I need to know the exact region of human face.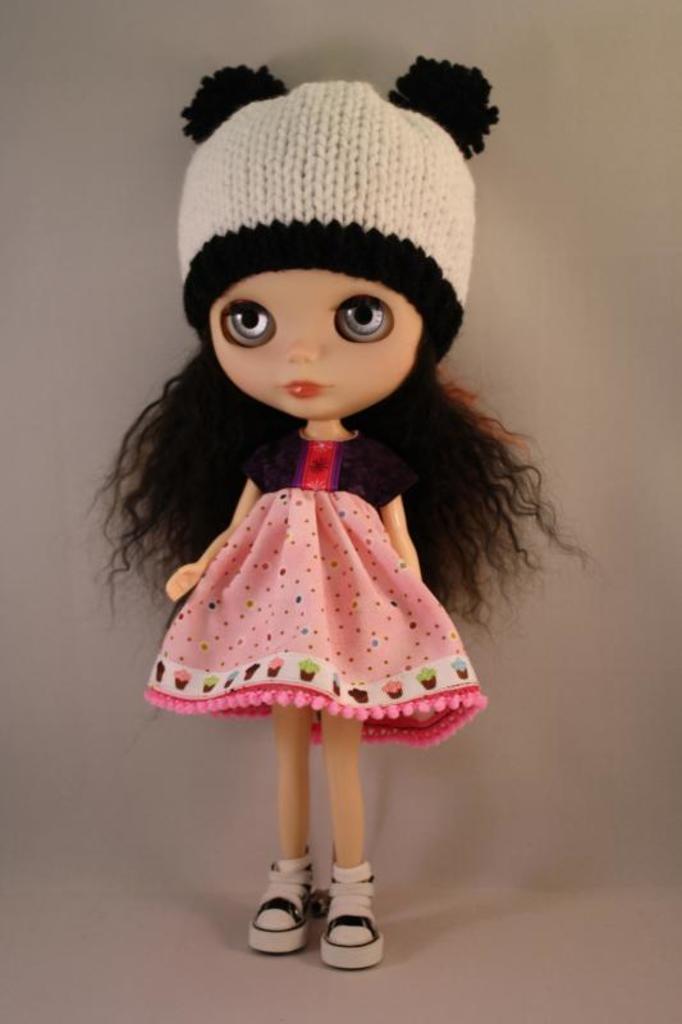
Region: <box>206,268,421,419</box>.
